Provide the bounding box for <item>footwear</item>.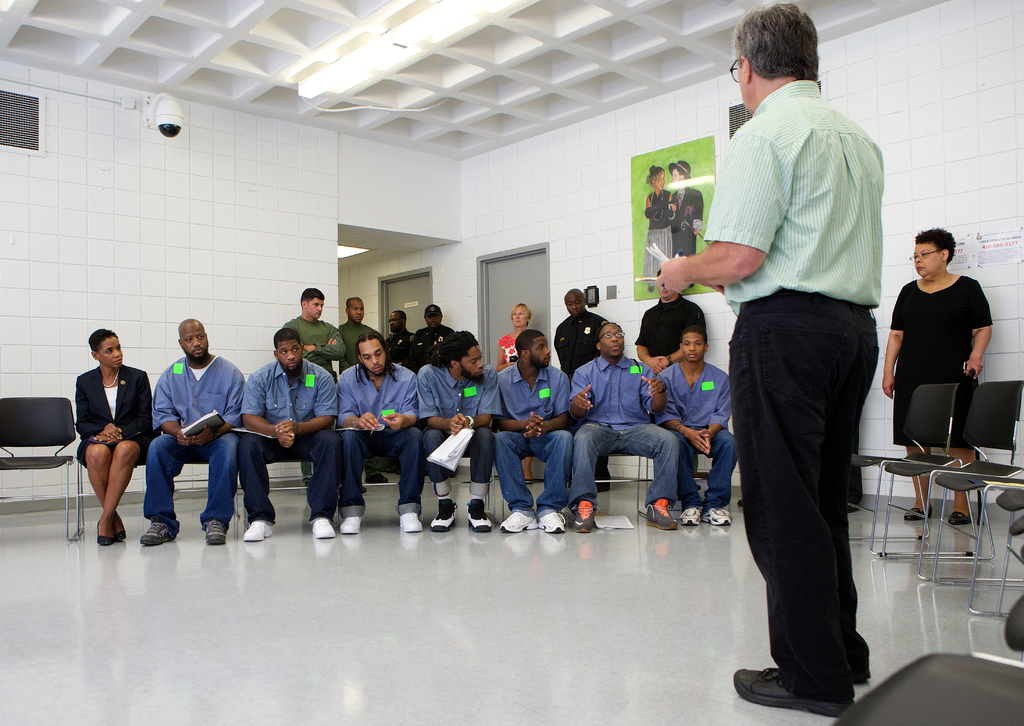
<region>391, 466, 403, 475</region>.
